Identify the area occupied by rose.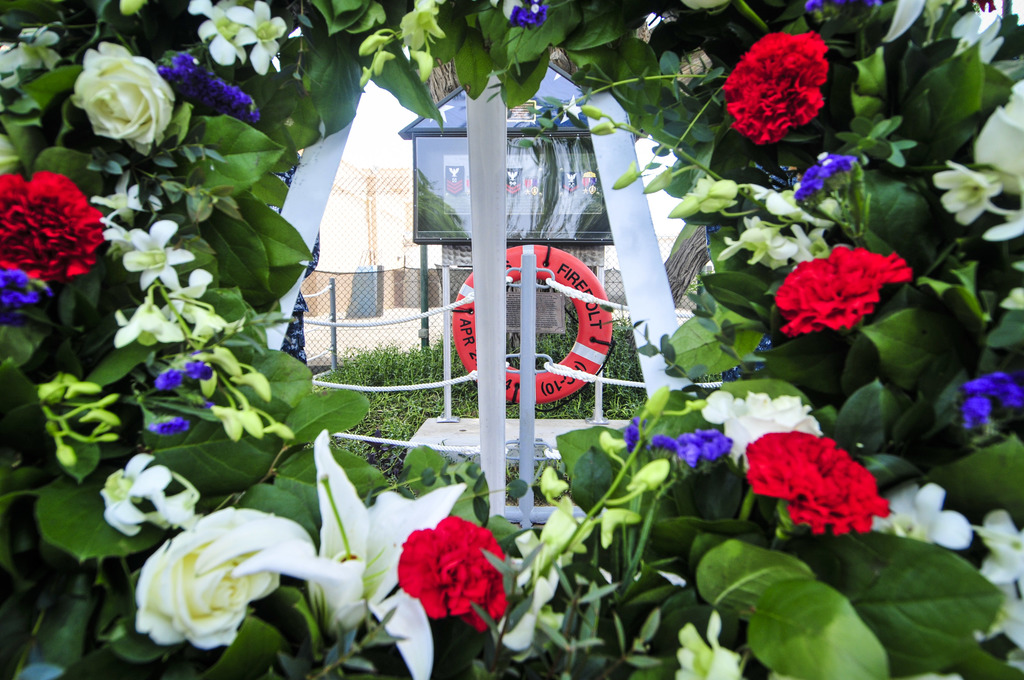
Area: rect(741, 434, 885, 534).
